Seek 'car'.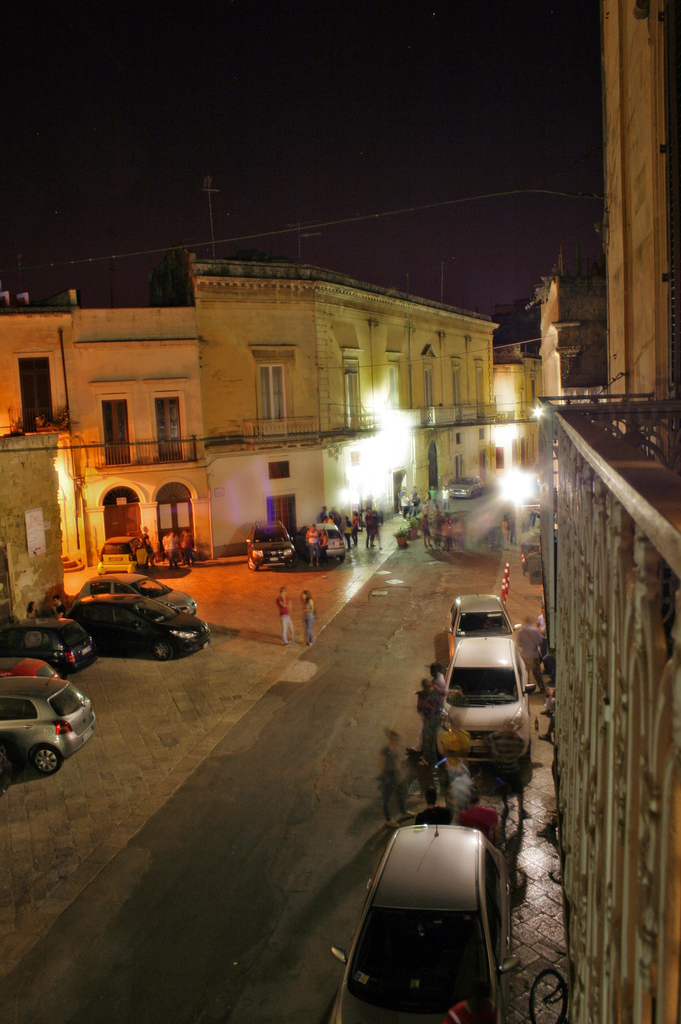
(x1=9, y1=608, x2=100, y2=685).
